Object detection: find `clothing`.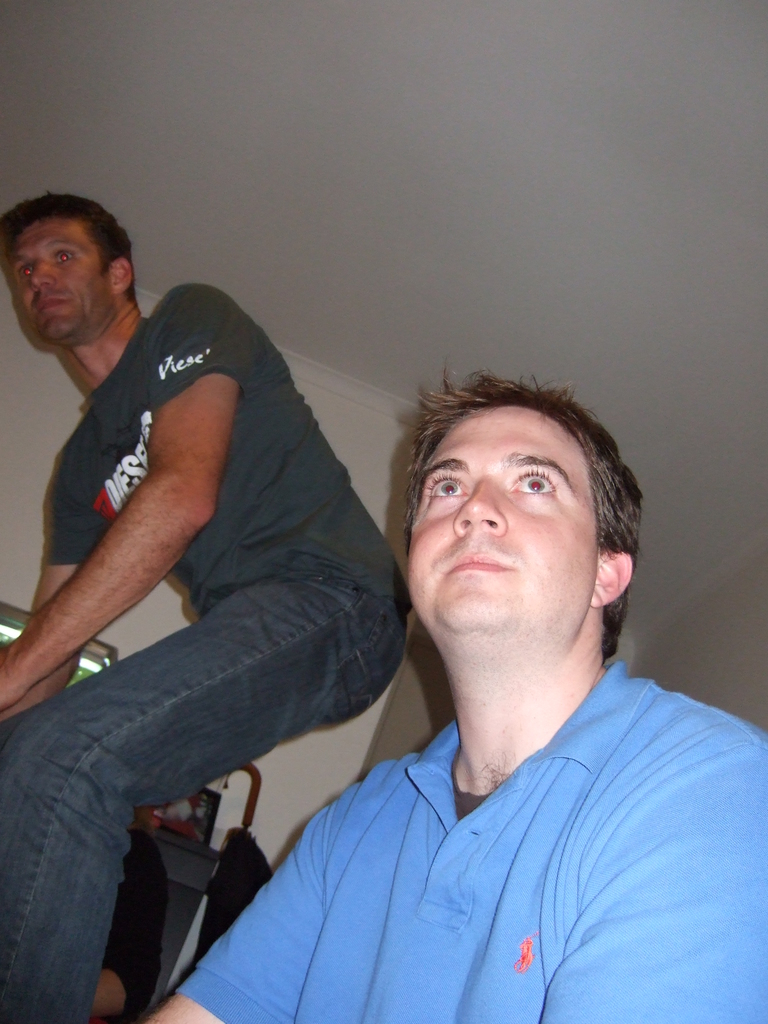
{"left": 173, "top": 661, "right": 767, "bottom": 1023}.
